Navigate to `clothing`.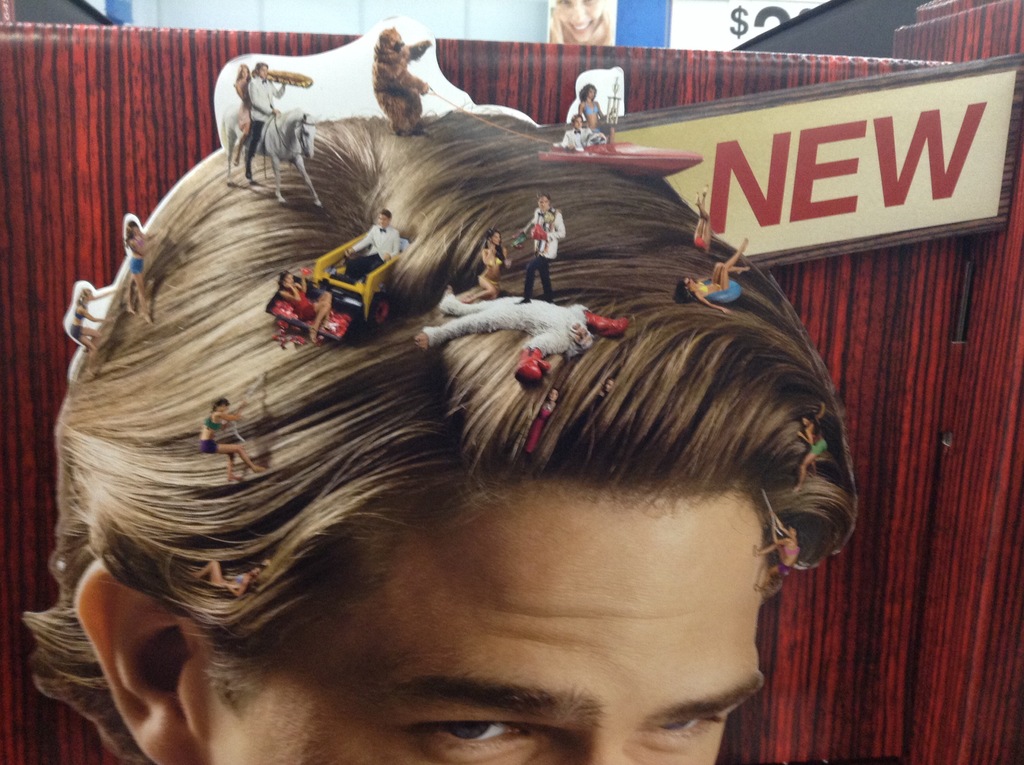
Navigation target: <box>425,294,589,357</box>.
